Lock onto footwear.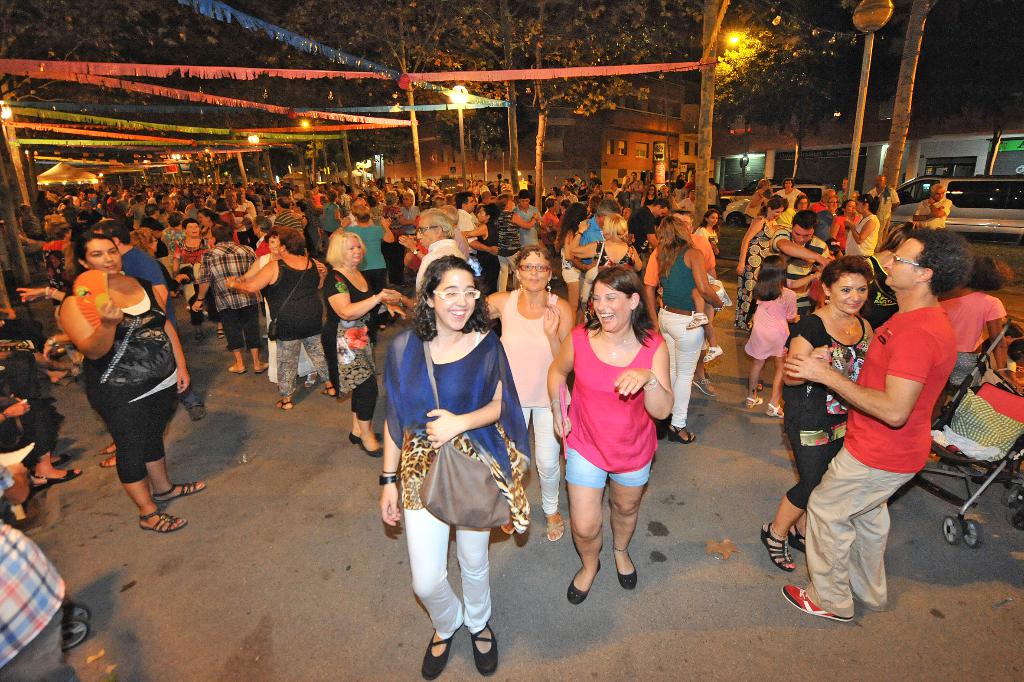
Locked: bbox(97, 444, 122, 461).
